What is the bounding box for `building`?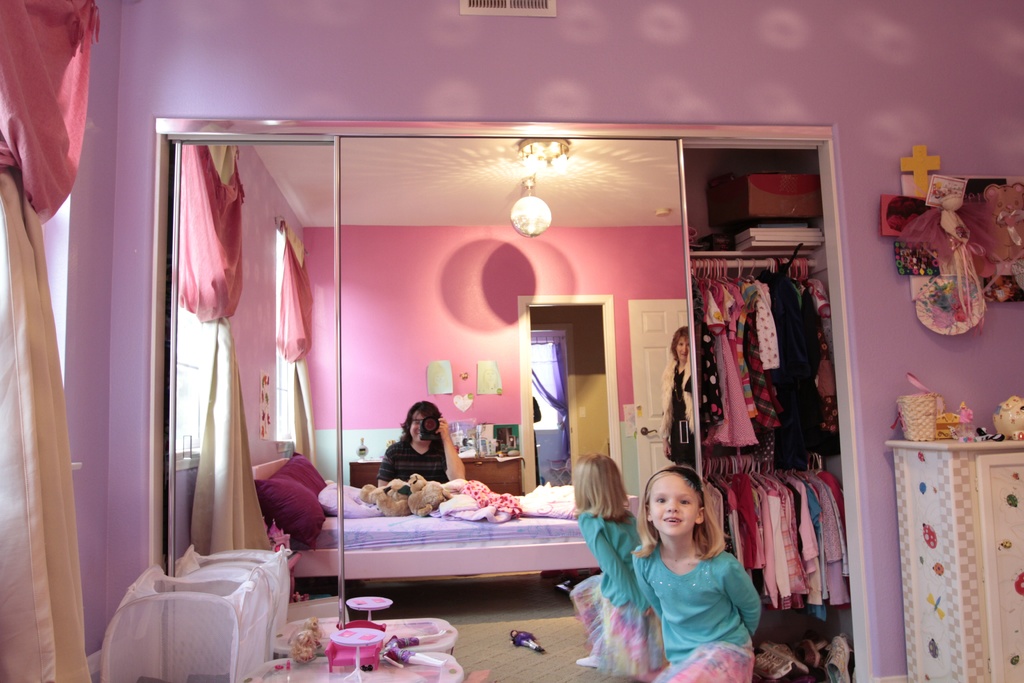
[x1=0, y1=0, x2=1021, y2=680].
